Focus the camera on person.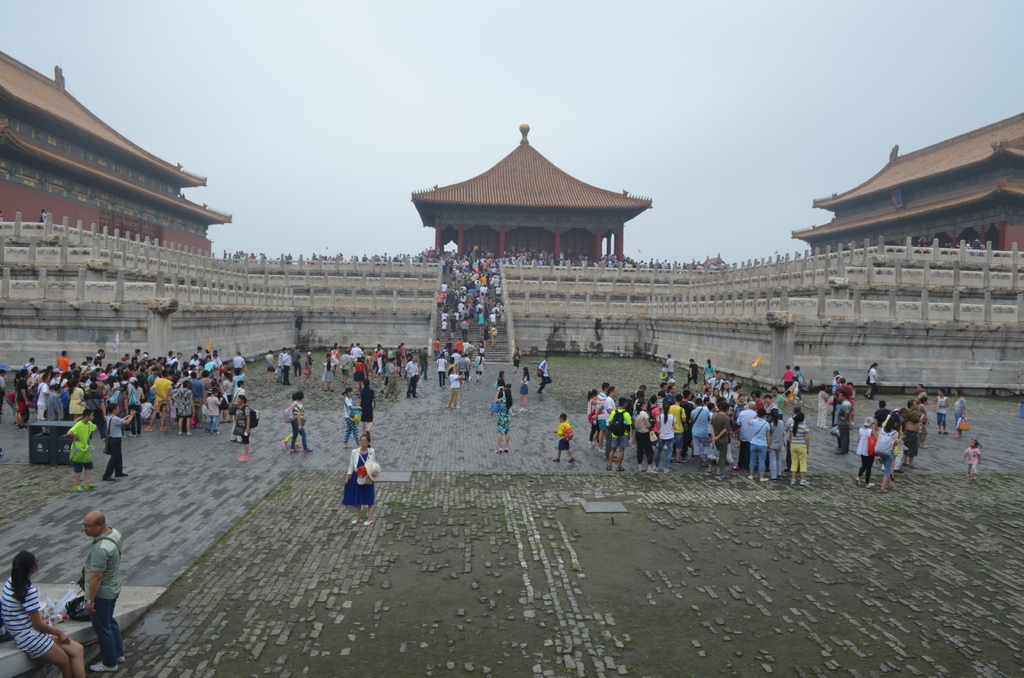
Focus region: bbox=[289, 390, 316, 455].
